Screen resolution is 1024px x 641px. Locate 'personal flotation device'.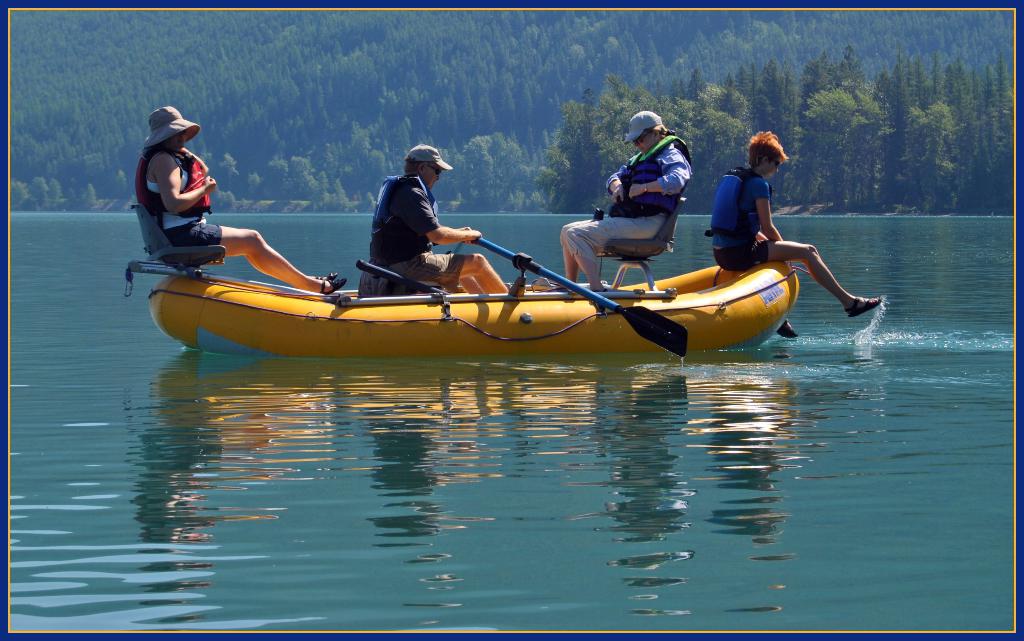
select_region(371, 174, 440, 270).
